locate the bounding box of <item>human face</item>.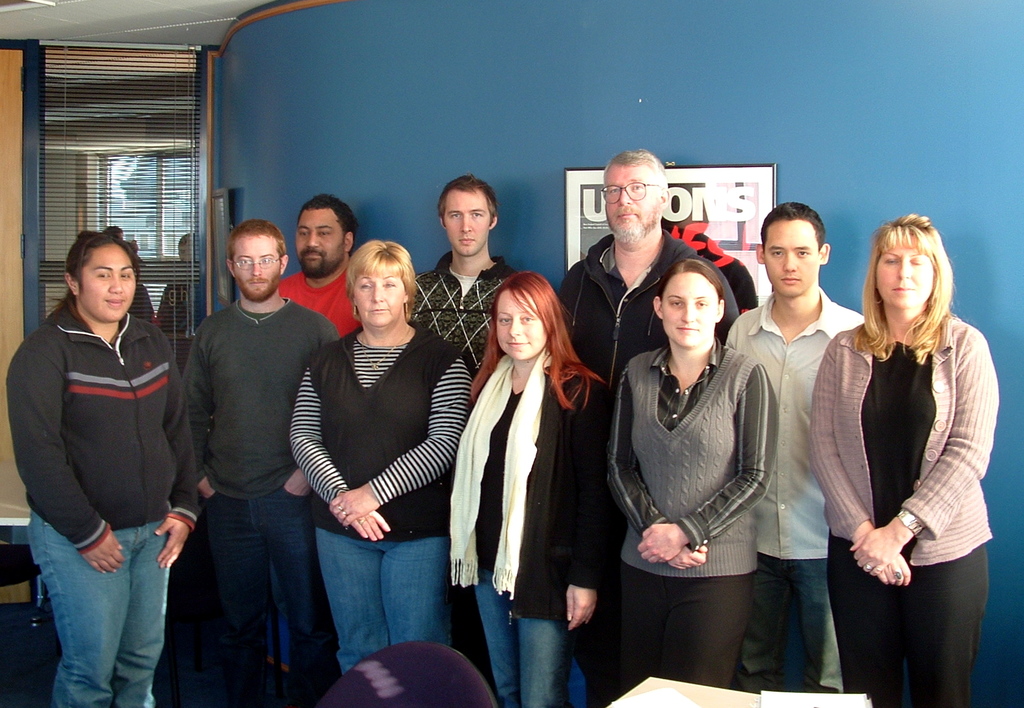
Bounding box: l=81, t=245, r=136, b=323.
